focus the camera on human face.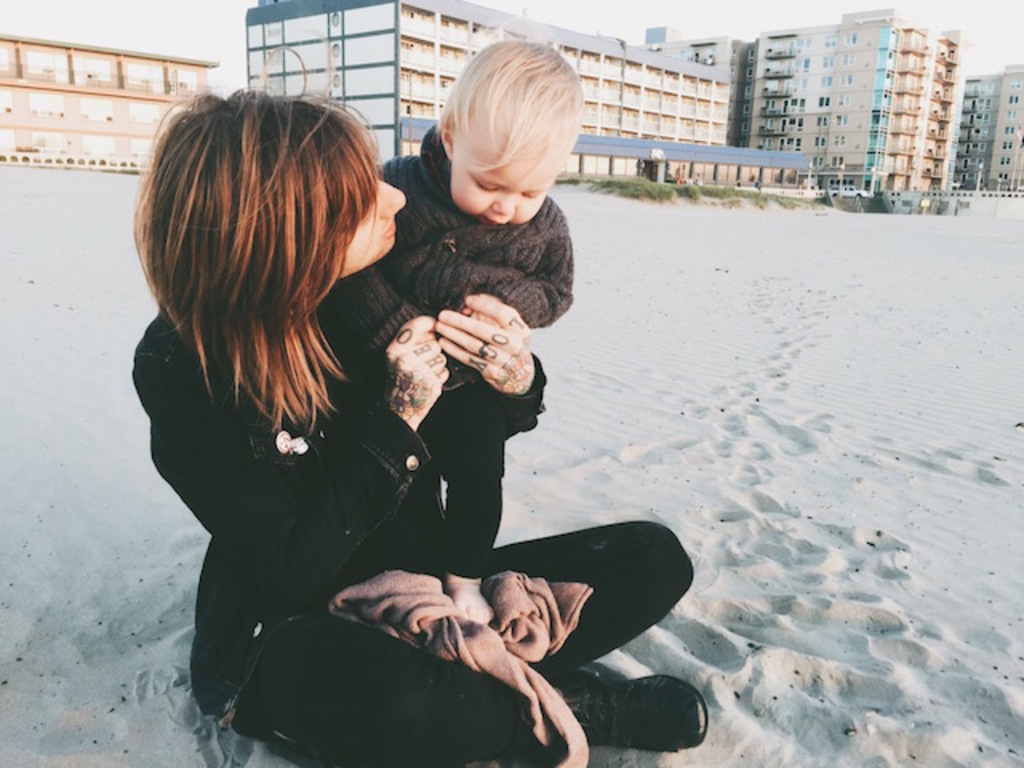
Focus region: (left=450, top=158, right=552, bottom=224).
